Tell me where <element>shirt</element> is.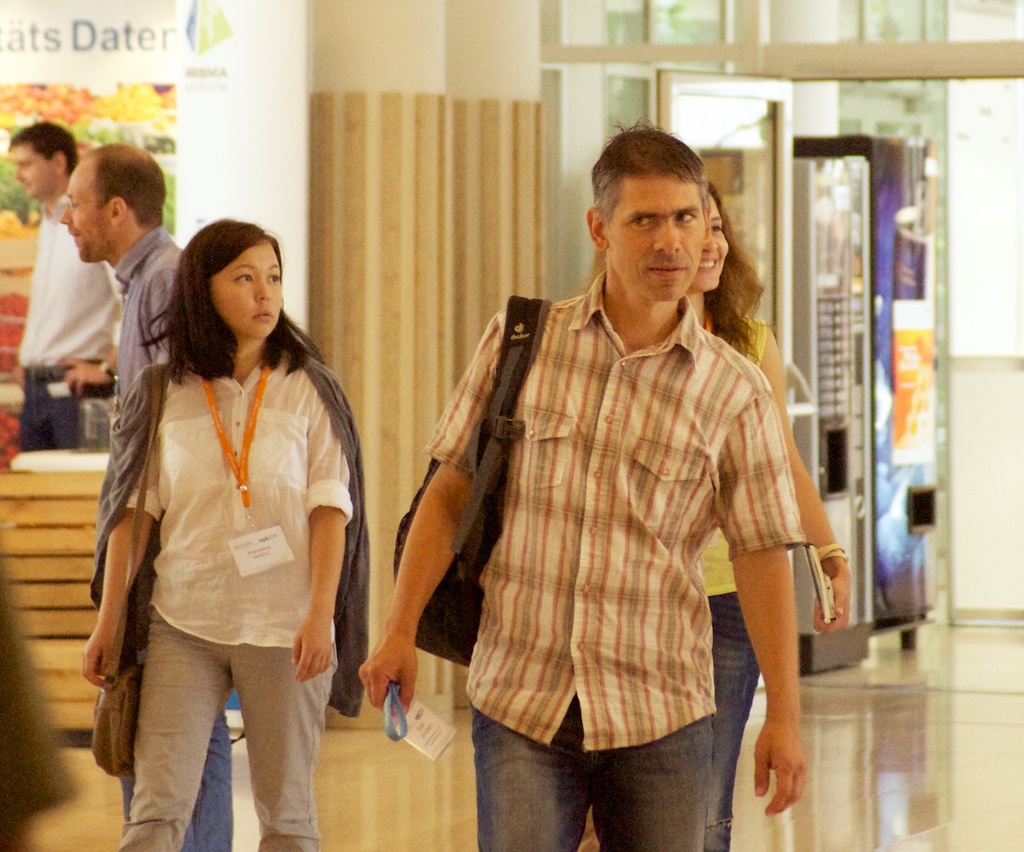
<element>shirt</element> is at region(19, 196, 124, 367).
